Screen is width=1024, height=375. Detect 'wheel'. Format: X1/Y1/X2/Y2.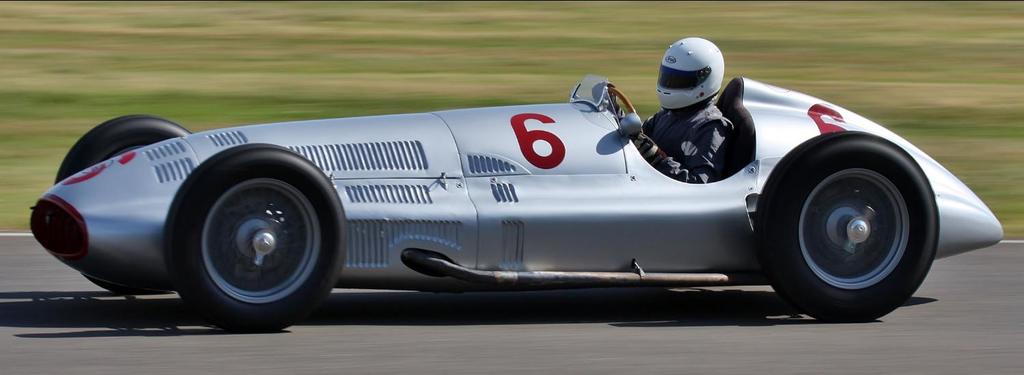
772/135/942/314.
